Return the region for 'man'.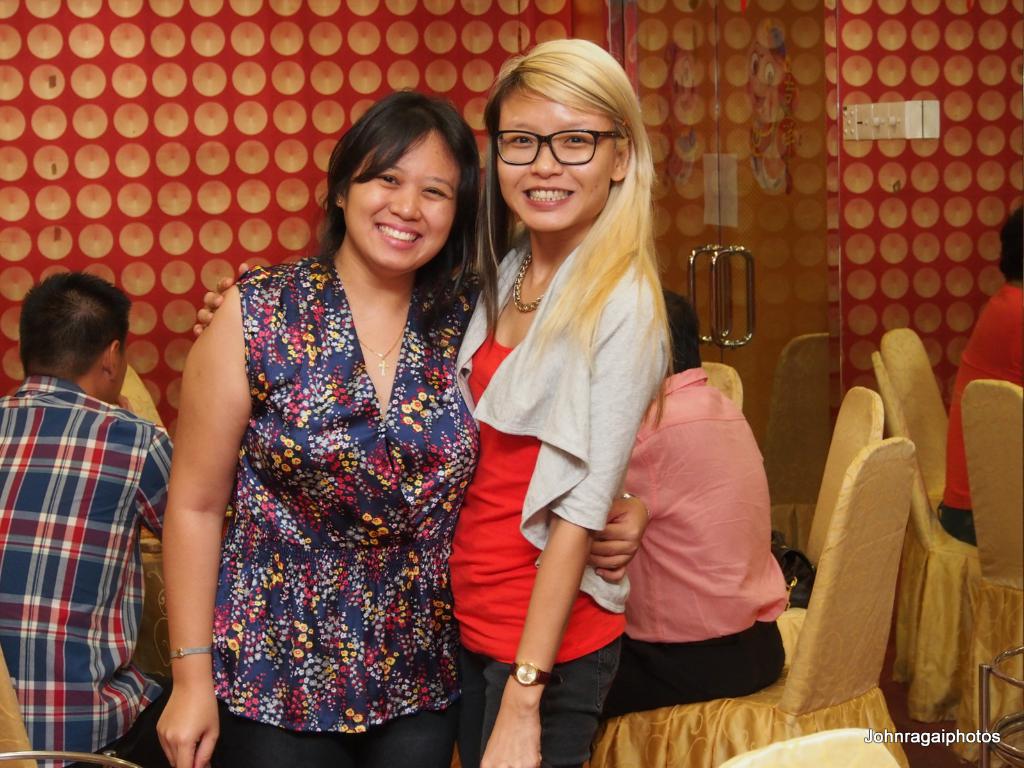
region(8, 239, 199, 756).
